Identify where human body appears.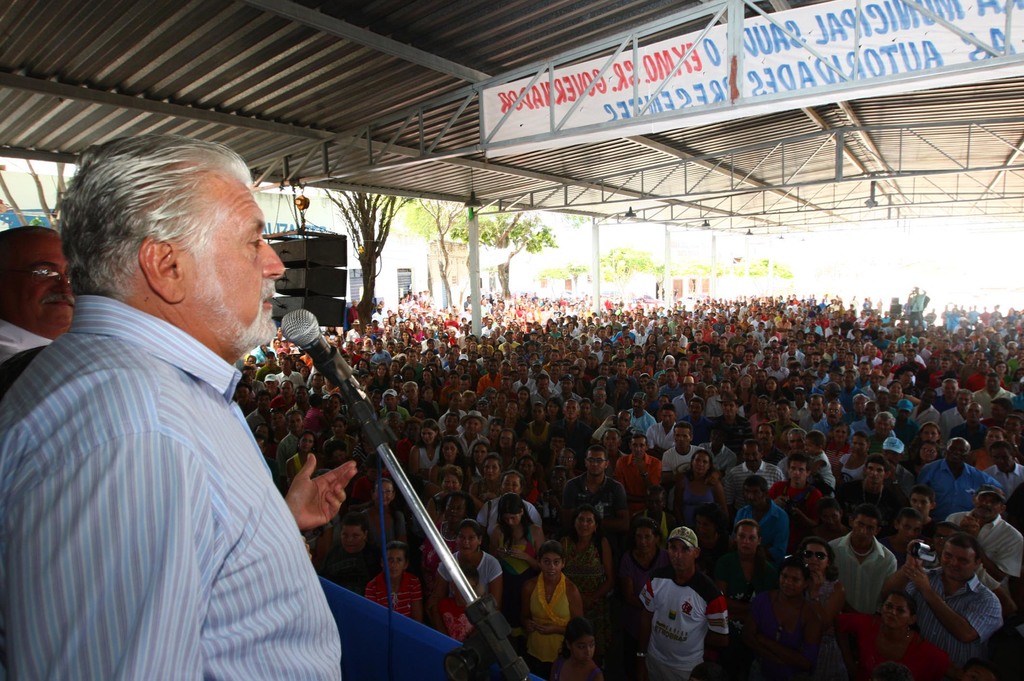
Appears at region(0, 217, 75, 372).
